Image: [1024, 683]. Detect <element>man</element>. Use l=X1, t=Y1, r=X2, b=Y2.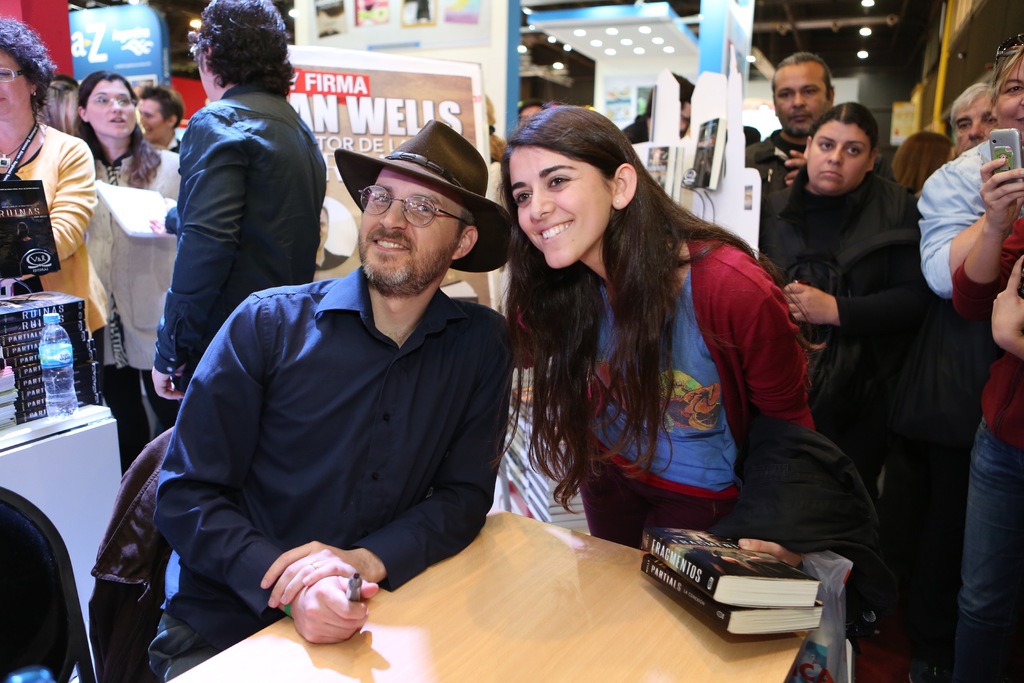
l=739, t=45, r=847, b=195.
